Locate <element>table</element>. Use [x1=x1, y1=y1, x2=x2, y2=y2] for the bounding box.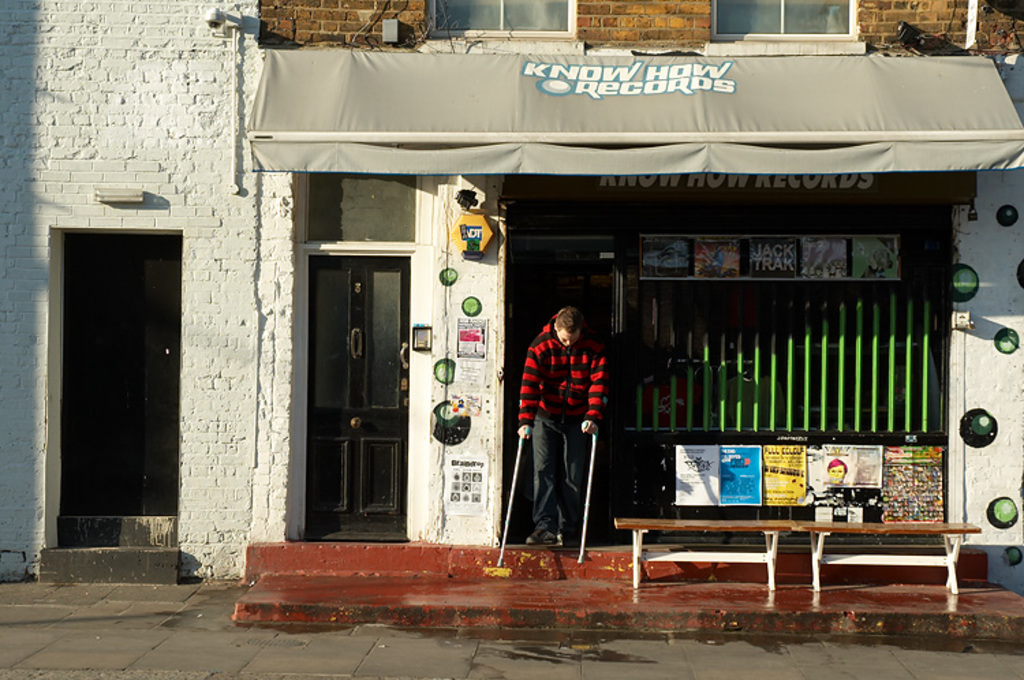
[x1=603, y1=508, x2=1020, y2=610].
